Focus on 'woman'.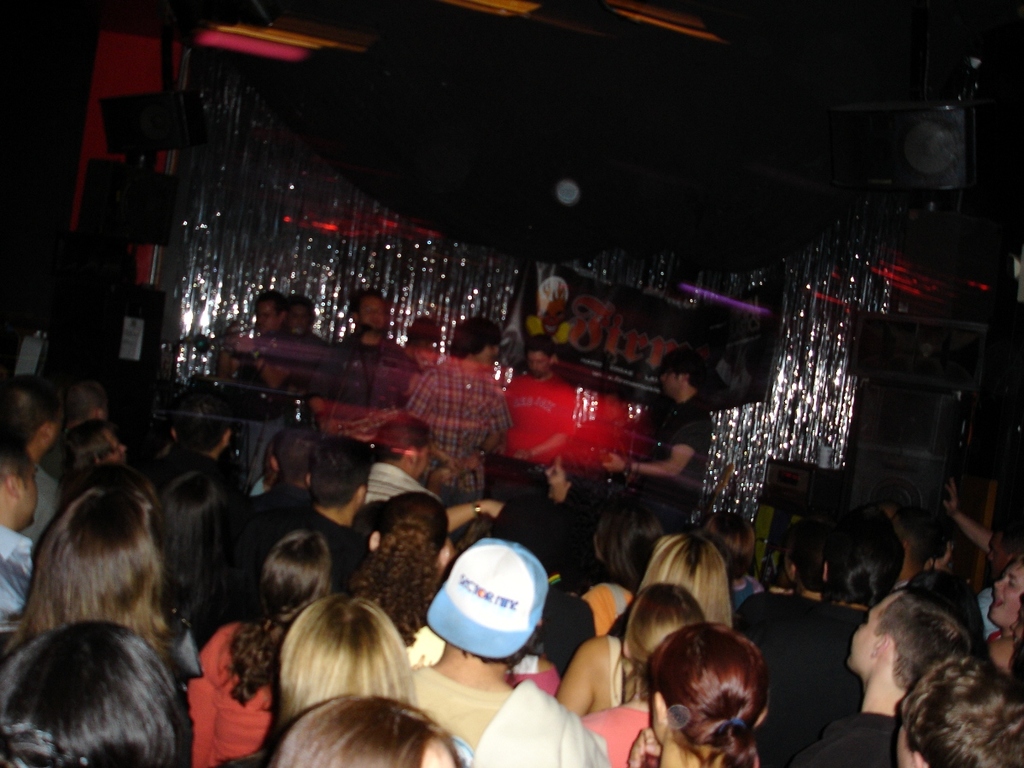
Focused at bbox=[181, 524, 340, 767].
